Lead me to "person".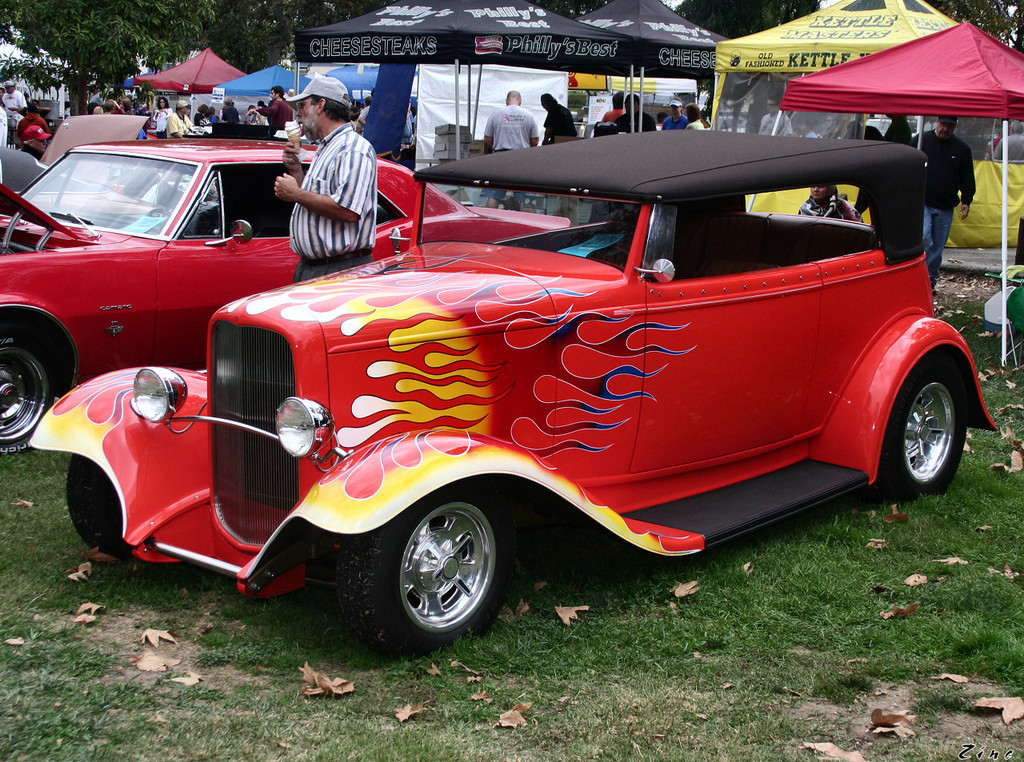
Lead to left=683, top=104, right=706, bottom=129.
